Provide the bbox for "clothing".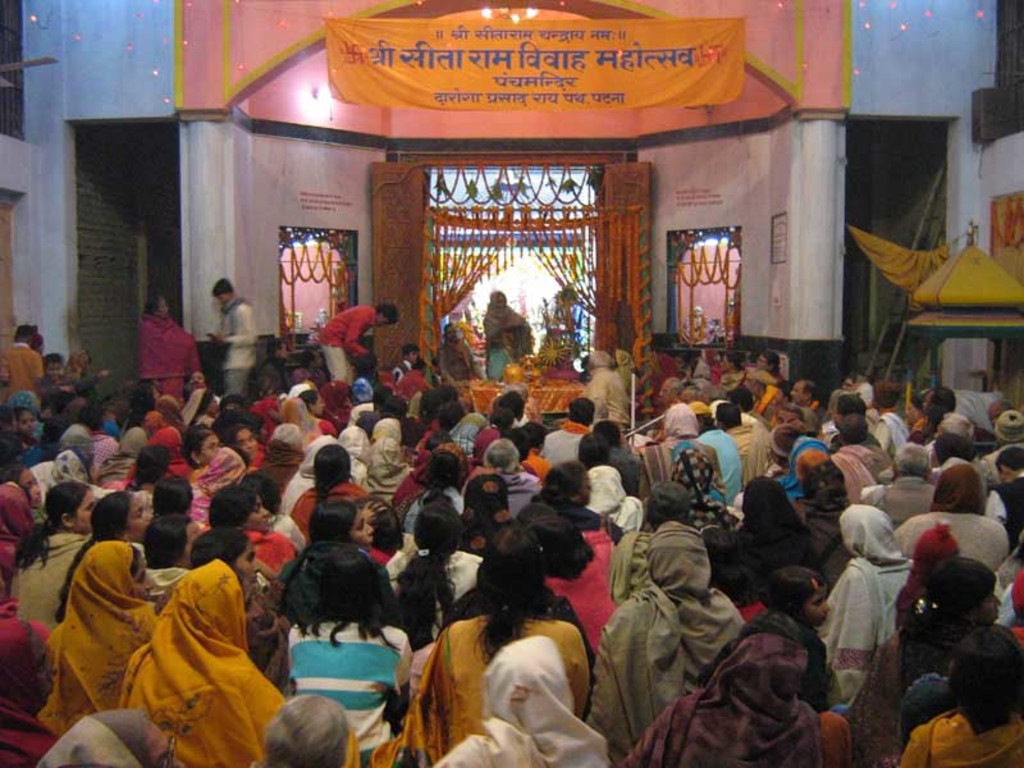
(x1=539, y1=419, x2=589, y2=471).
